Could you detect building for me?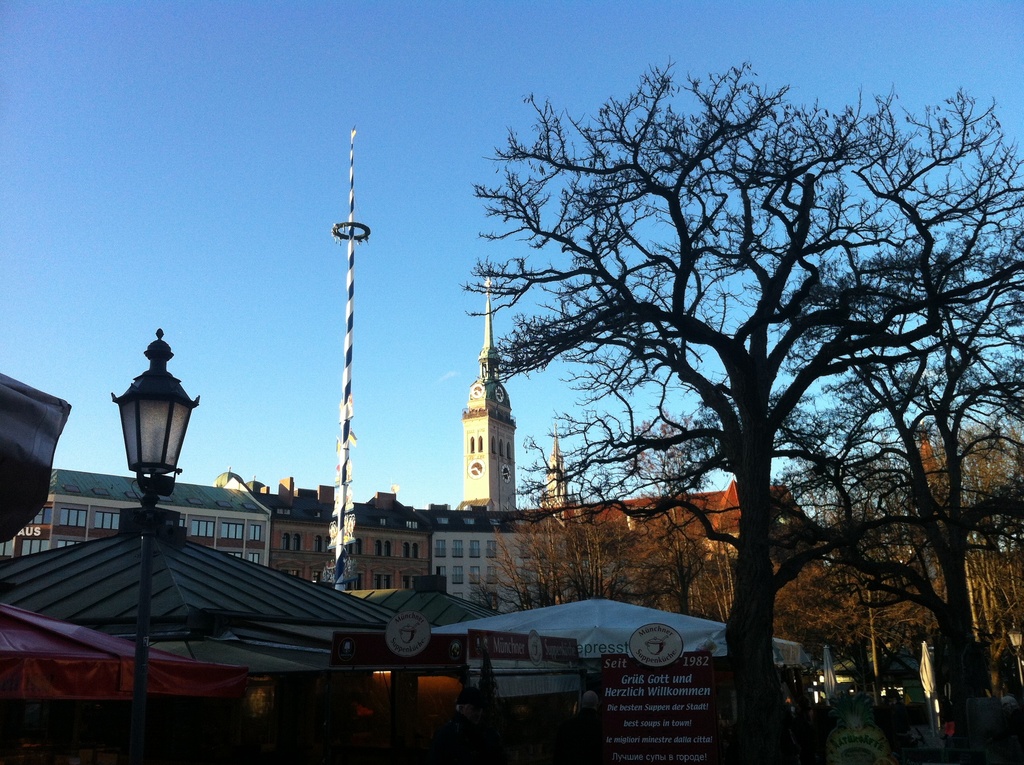
Detection result: x1=552, y1=479, x2=824, y2=603.
